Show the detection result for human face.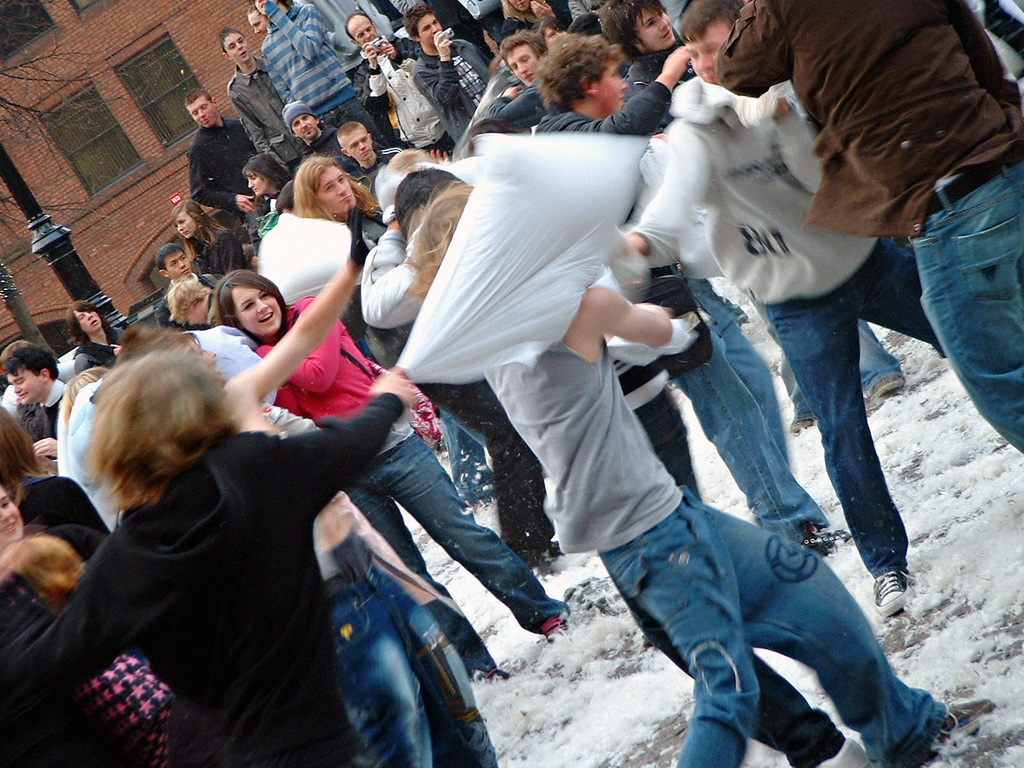
[313, 160, 358, 214].
